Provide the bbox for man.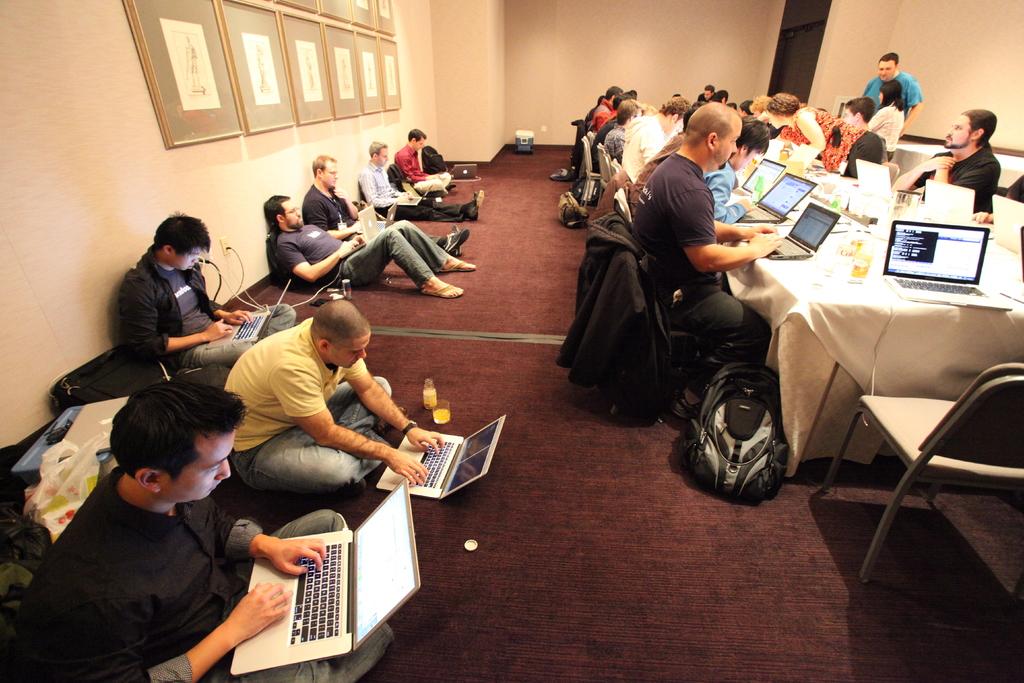
390/126/457/195.
